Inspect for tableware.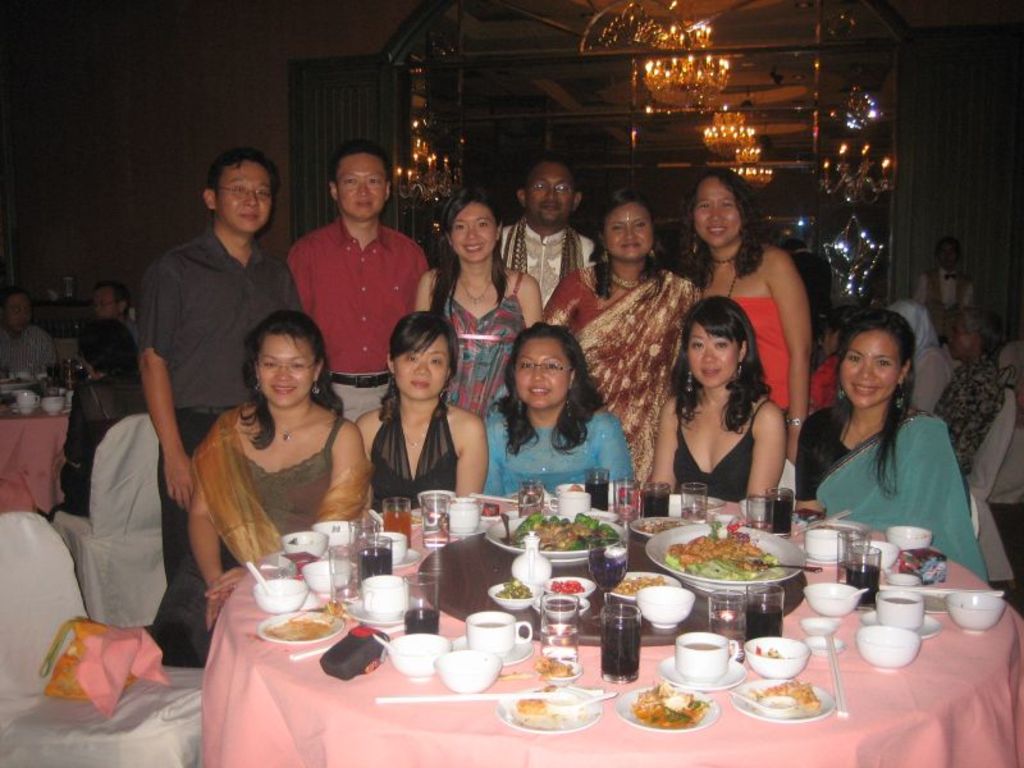
Inspection: x1=858, y1=625, x2=922, y2=667.
